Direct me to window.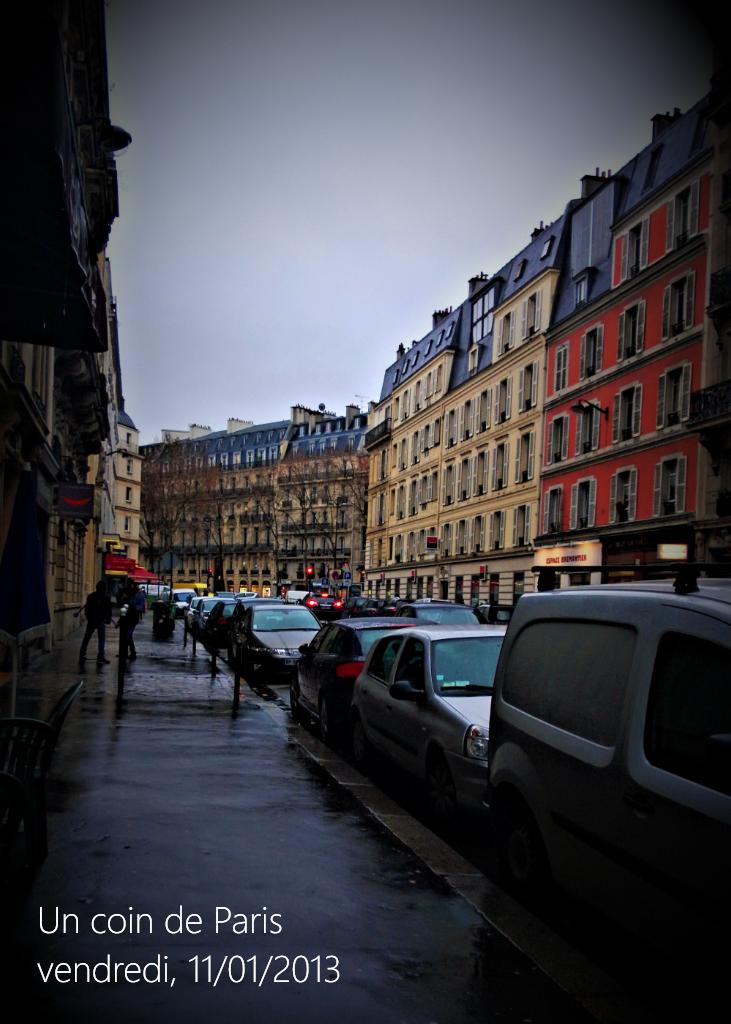
Direction: [443, 403, 457, 453].
